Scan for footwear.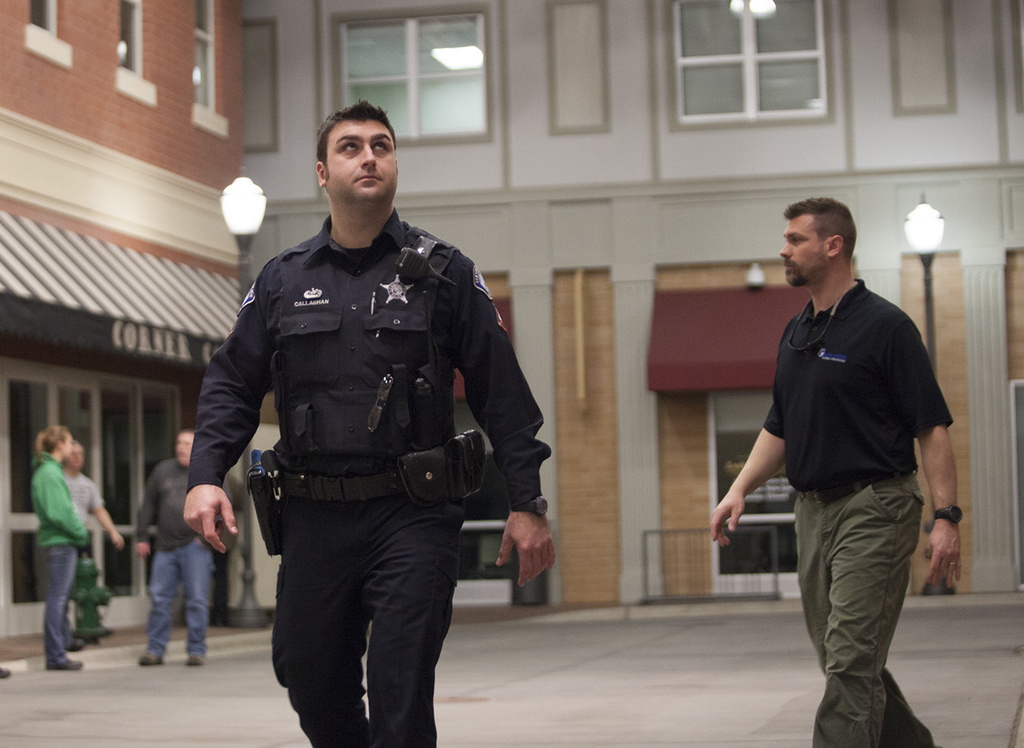
Scan result: (186,654,205,665).
